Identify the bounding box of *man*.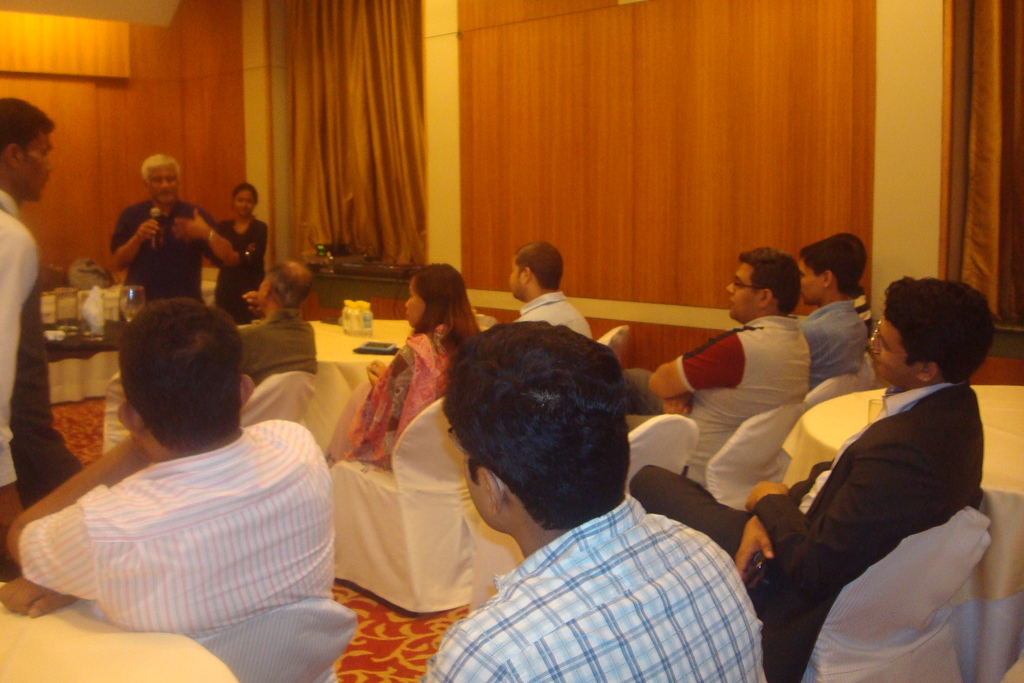
828 234 872 327.
